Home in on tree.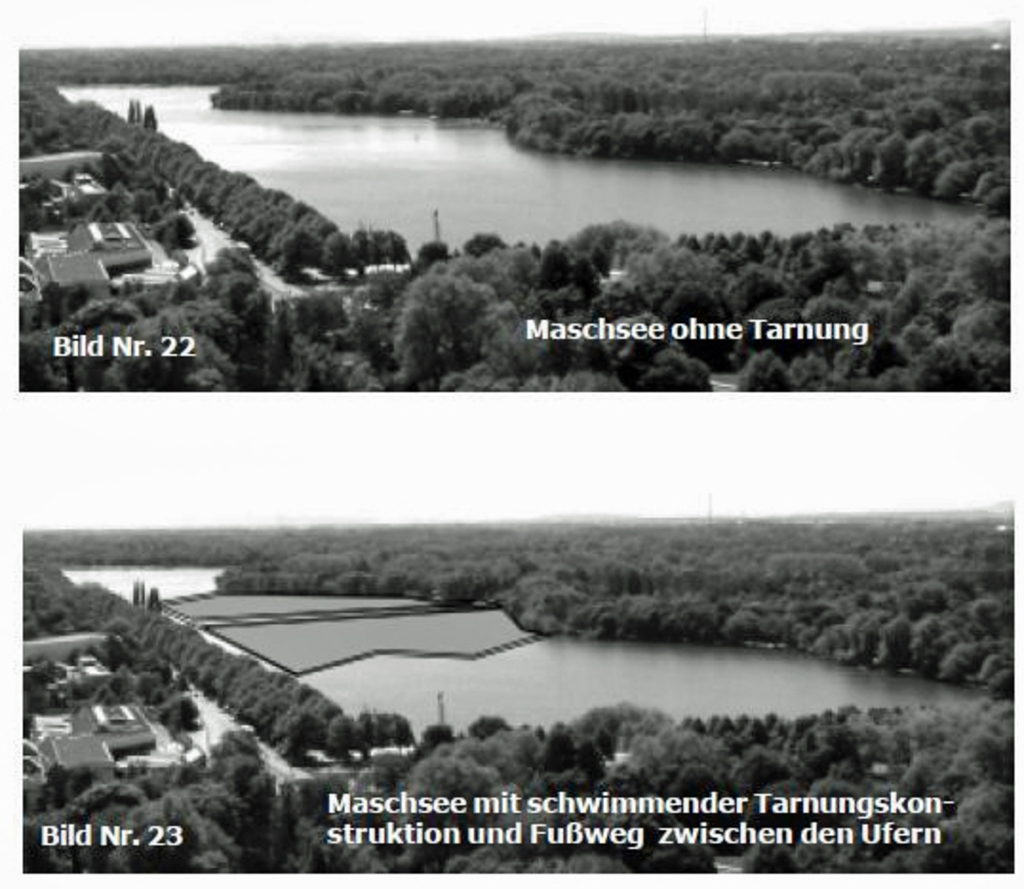
Homed in at [398,232,516,352].
